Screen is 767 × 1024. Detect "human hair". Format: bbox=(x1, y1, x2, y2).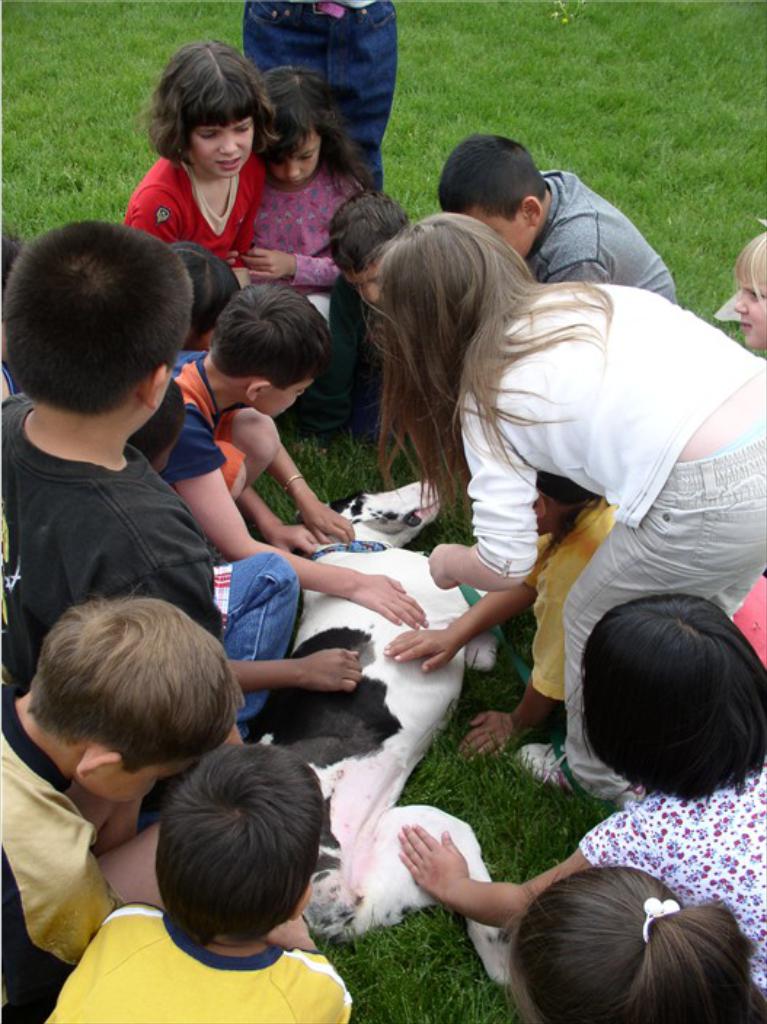
bbox=(359, 211, 611, 521).
